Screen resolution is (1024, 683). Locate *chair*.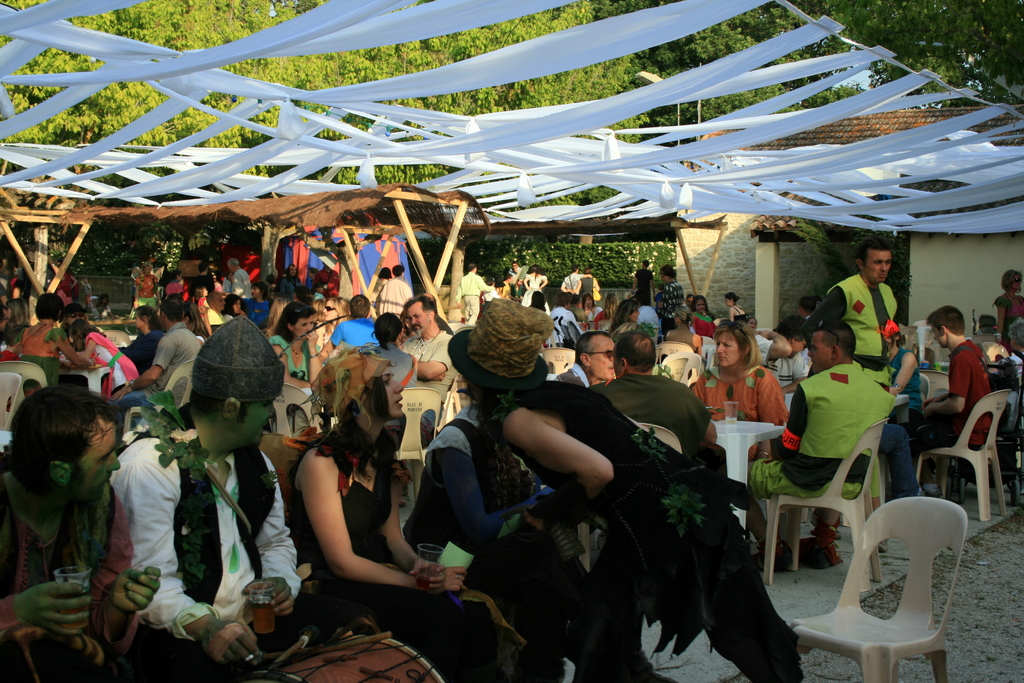
[394,387,445,502].
